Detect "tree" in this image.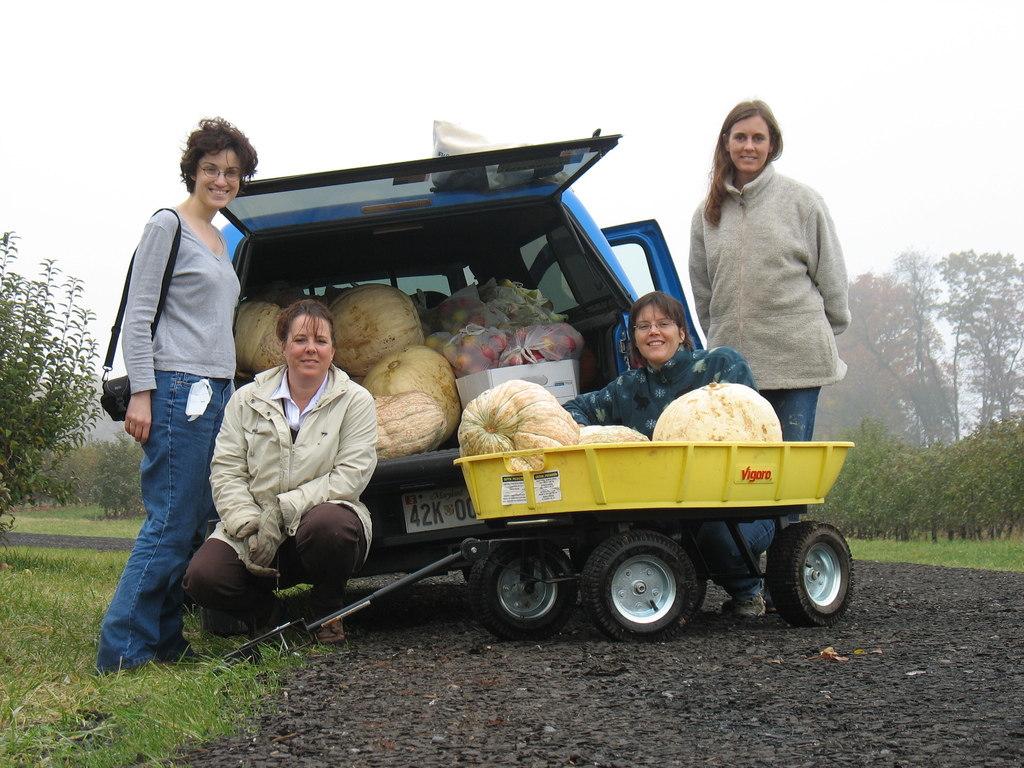
Detection: {"x1": 815, "y1": 248, "x2": 1023, "y2": 447}.
